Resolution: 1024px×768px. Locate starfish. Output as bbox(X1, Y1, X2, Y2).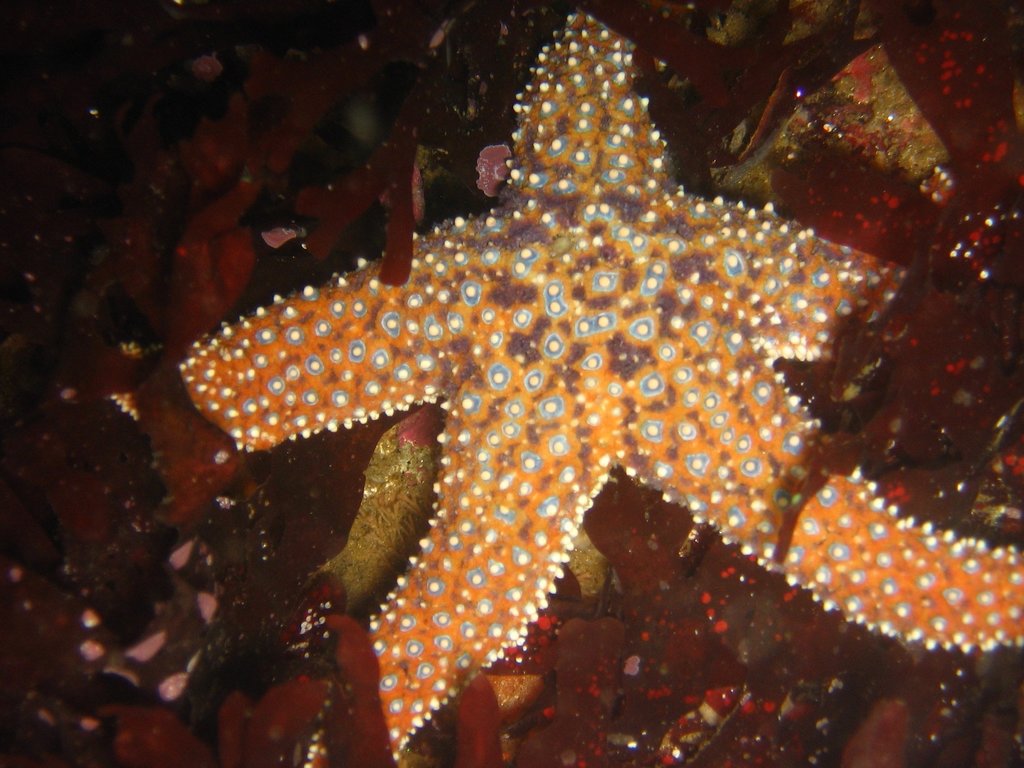
bbox(105, 7, 1023, 767).
